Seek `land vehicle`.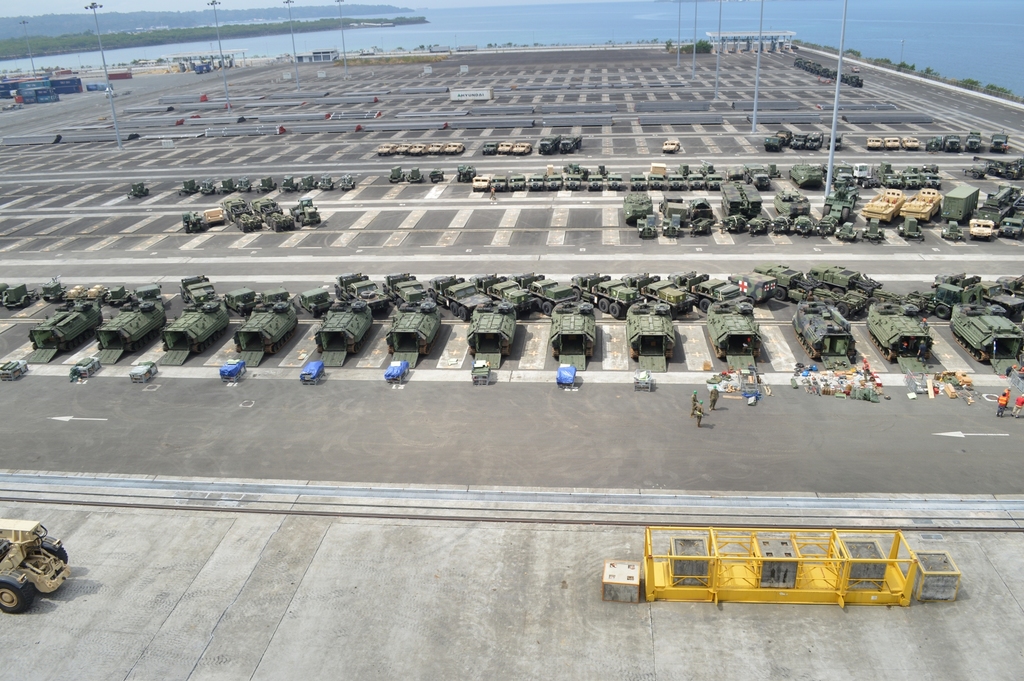
x1=425 y1=142 x2=444 y2=154.
